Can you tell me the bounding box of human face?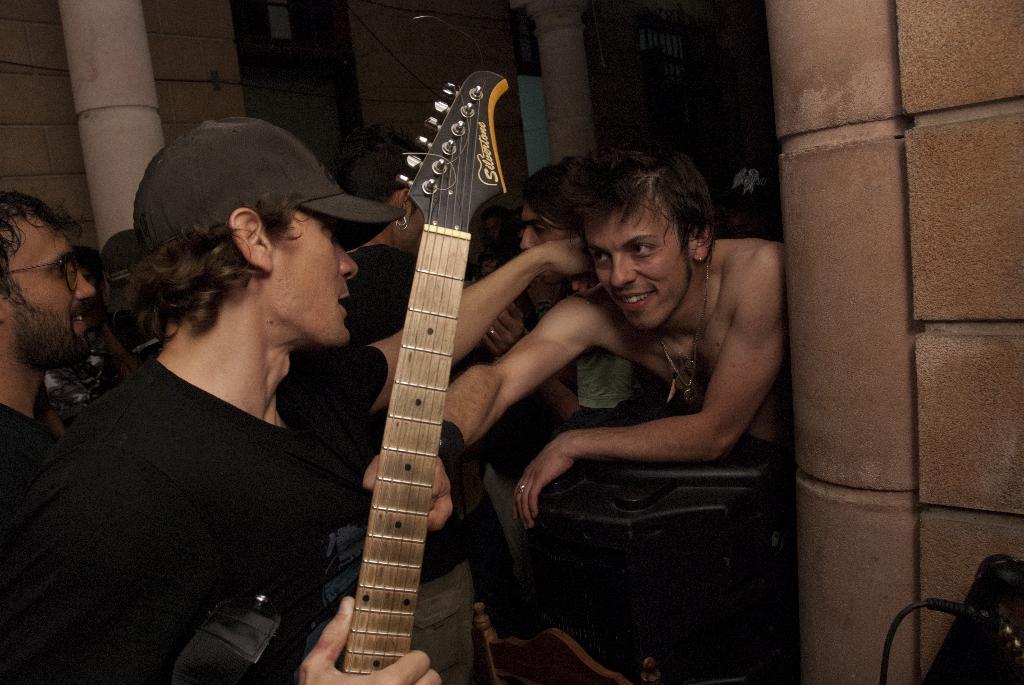
rect(266, 216, 360, 341).
